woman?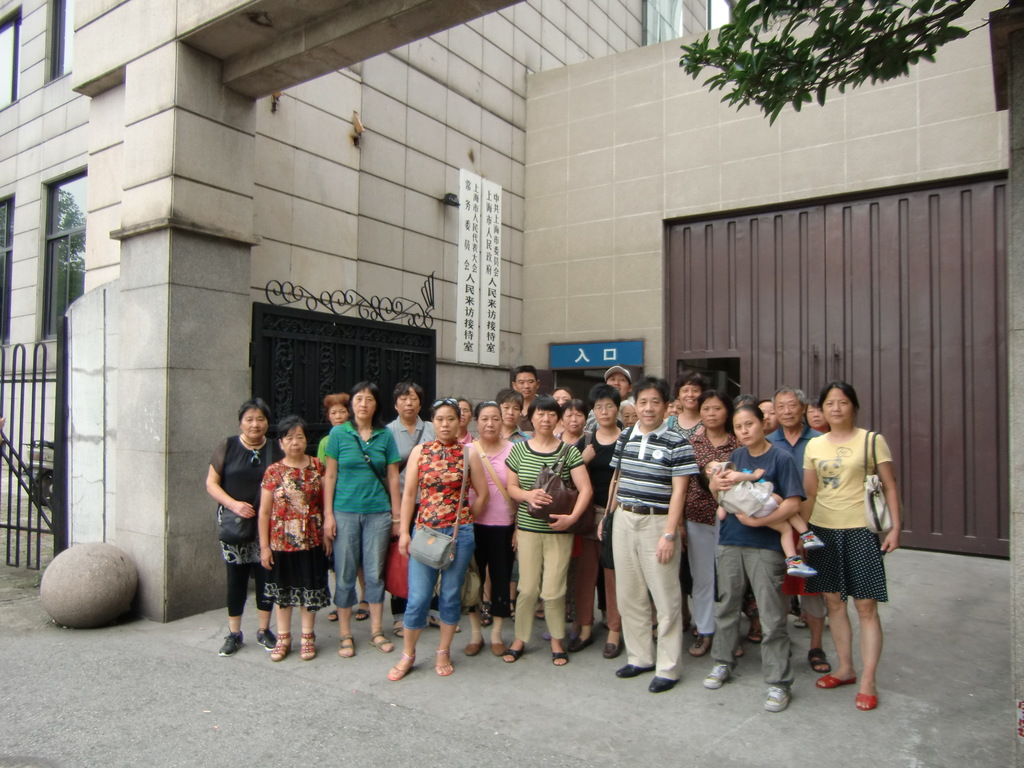
668, 377, 731, 445
